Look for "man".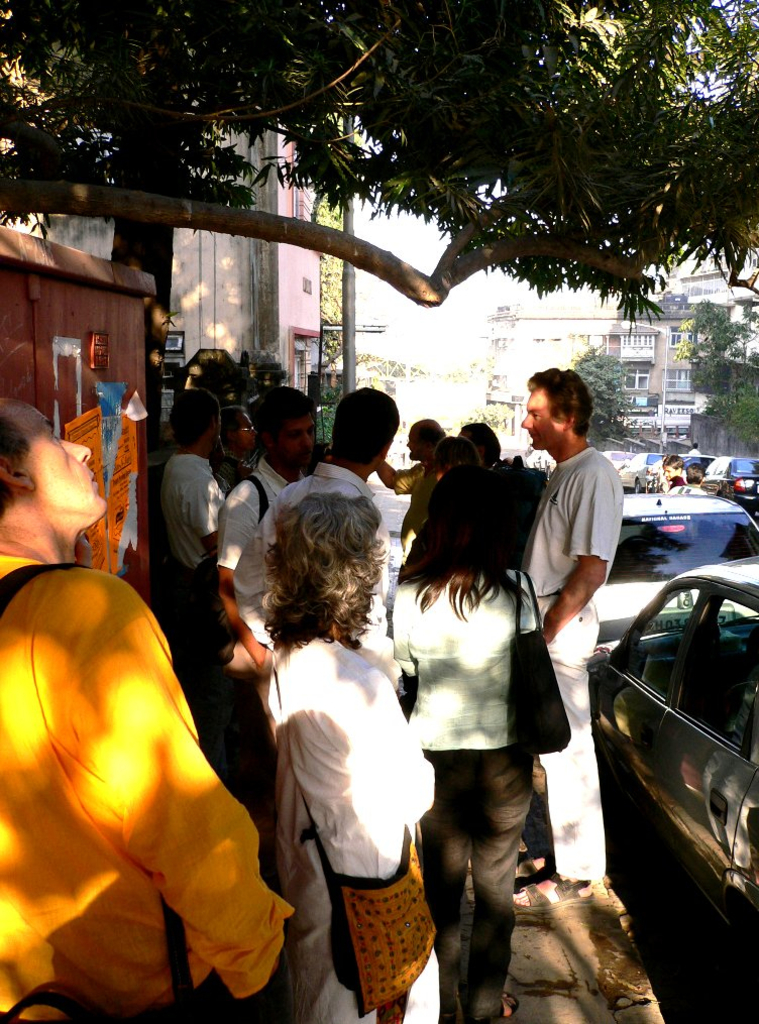
Found: 0/391/293/1023.
